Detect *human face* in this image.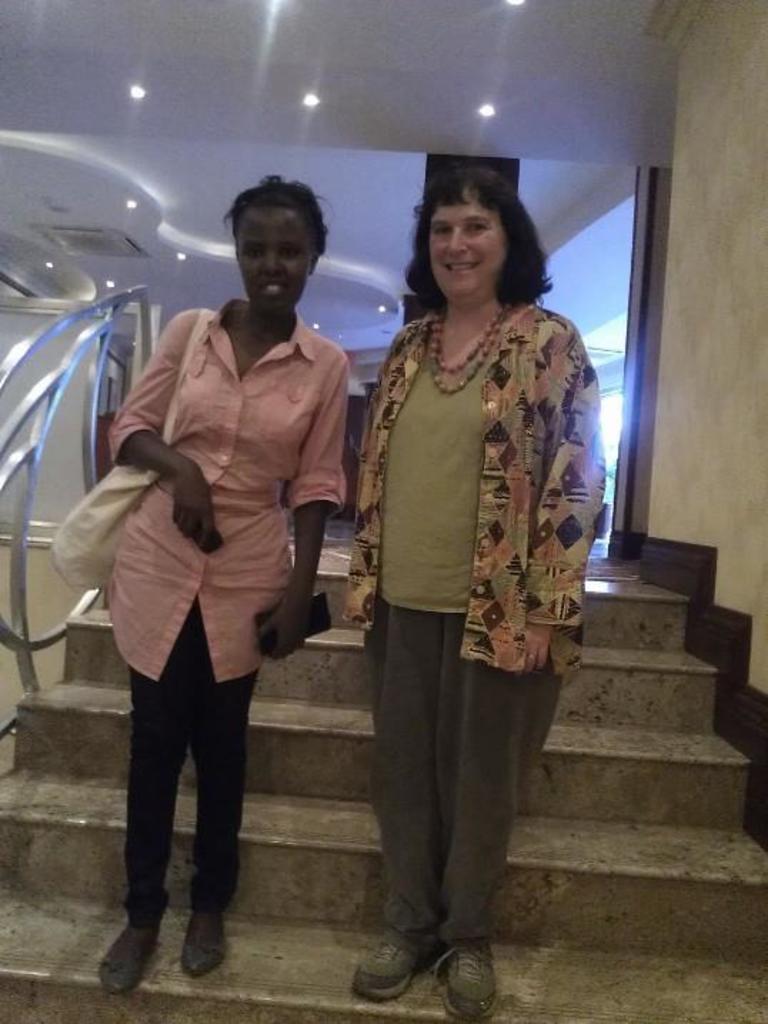
Detection: <box>238,206,313,311</box>.
